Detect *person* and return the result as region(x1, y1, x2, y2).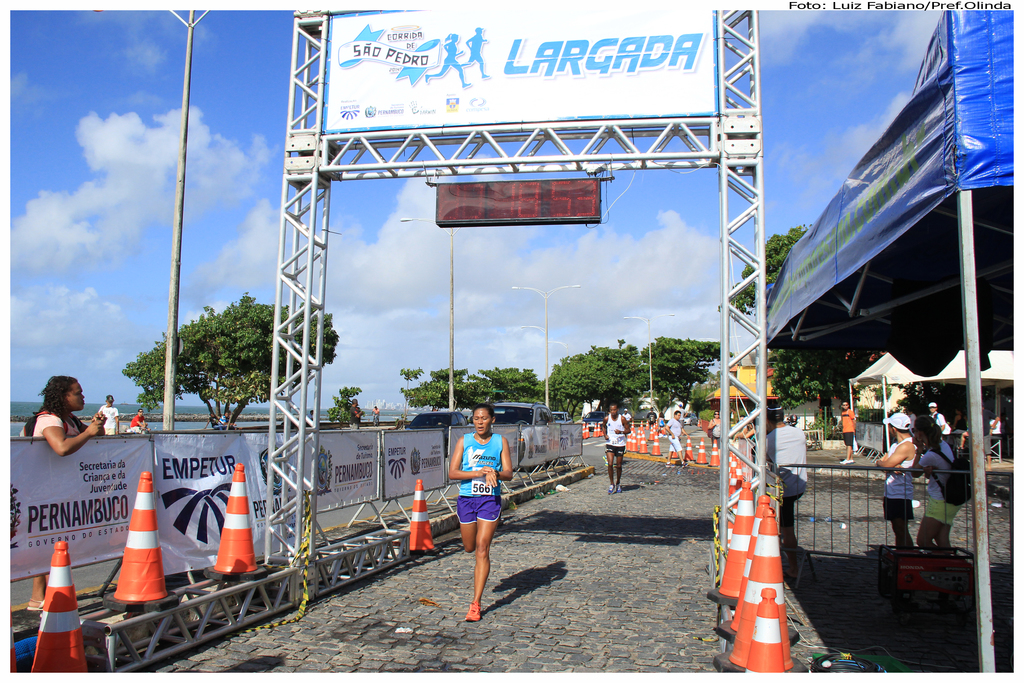
region(668, 407, 693, 468).
